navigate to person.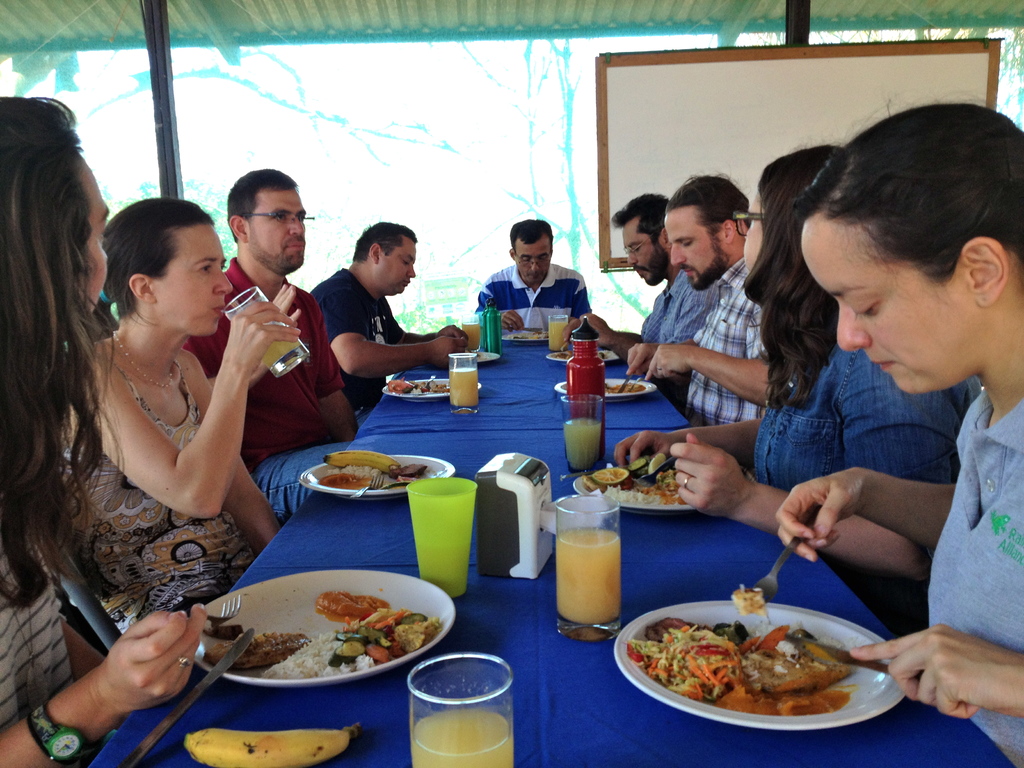
Navigation target: [x1=472, y1=216, x2=595, y2=332].
